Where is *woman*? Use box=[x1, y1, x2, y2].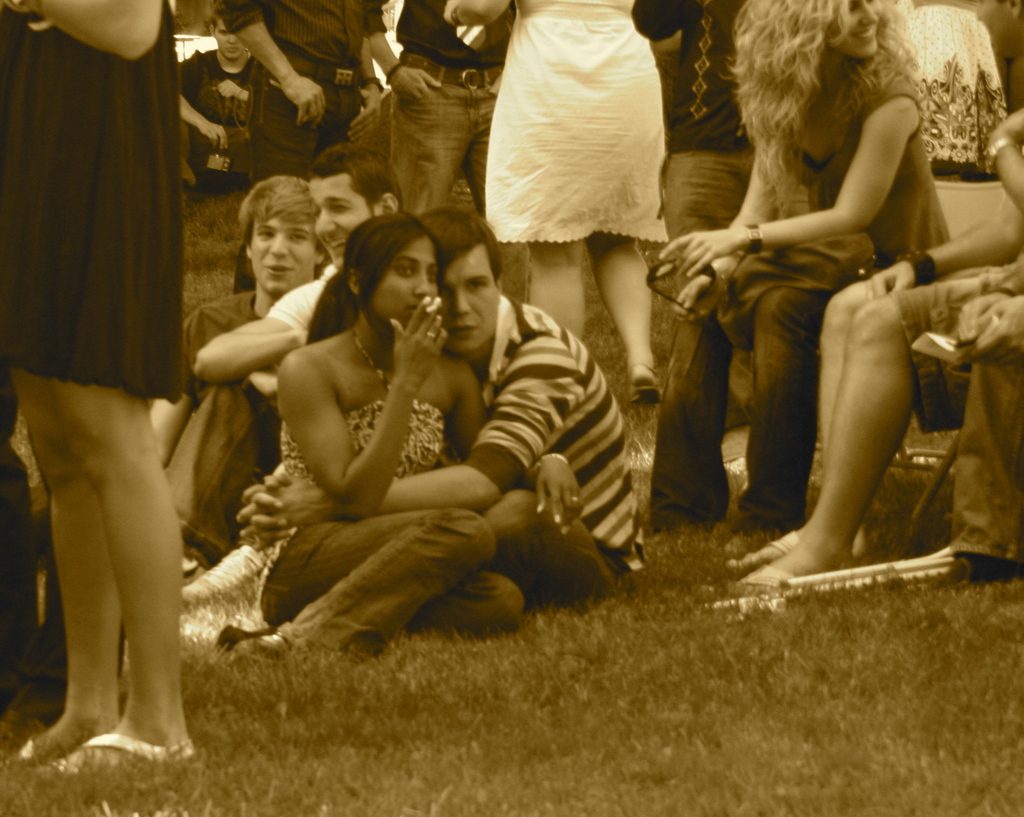
box=[9, 0, 208, 773].
